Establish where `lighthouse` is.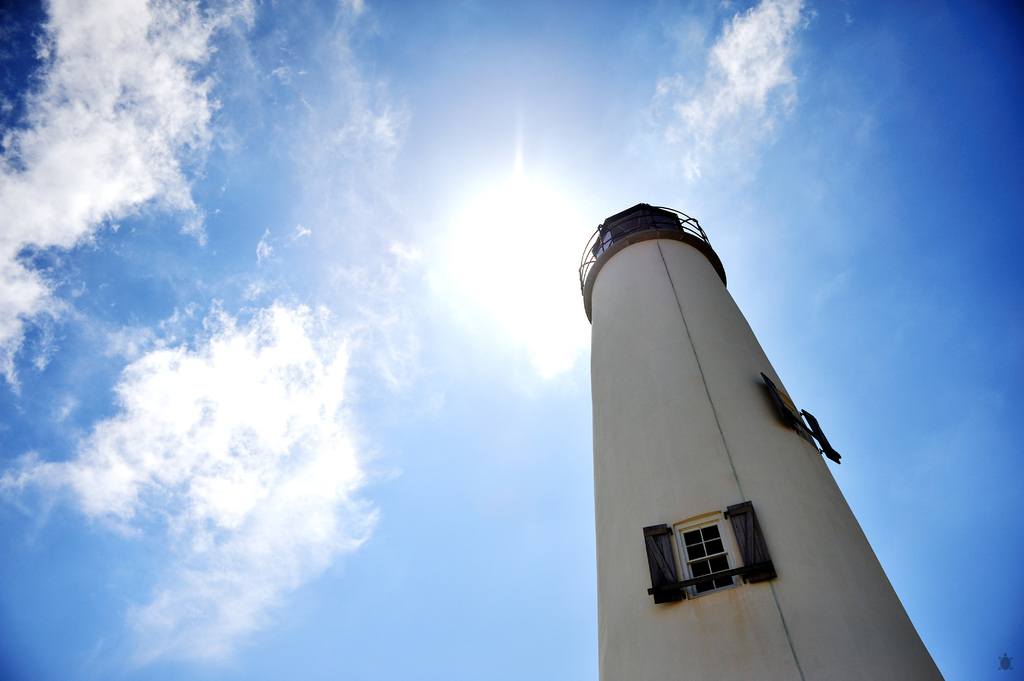
Established at bbox=[577, 179, 920, 653].
